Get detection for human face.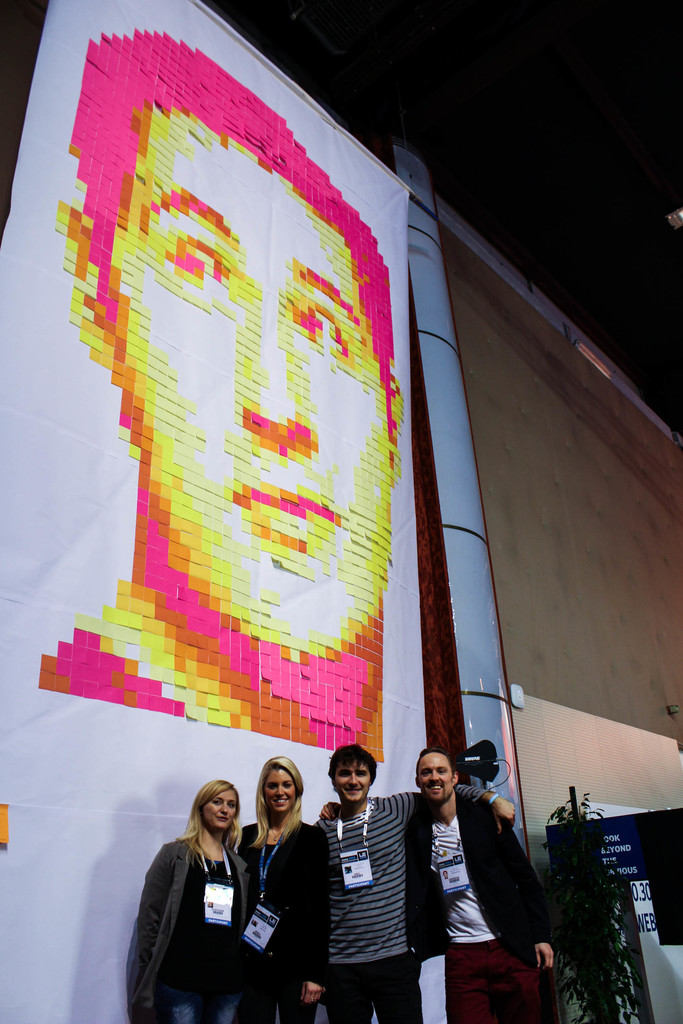
Detection: [left=335, top=758, right=375, bottom=803].
